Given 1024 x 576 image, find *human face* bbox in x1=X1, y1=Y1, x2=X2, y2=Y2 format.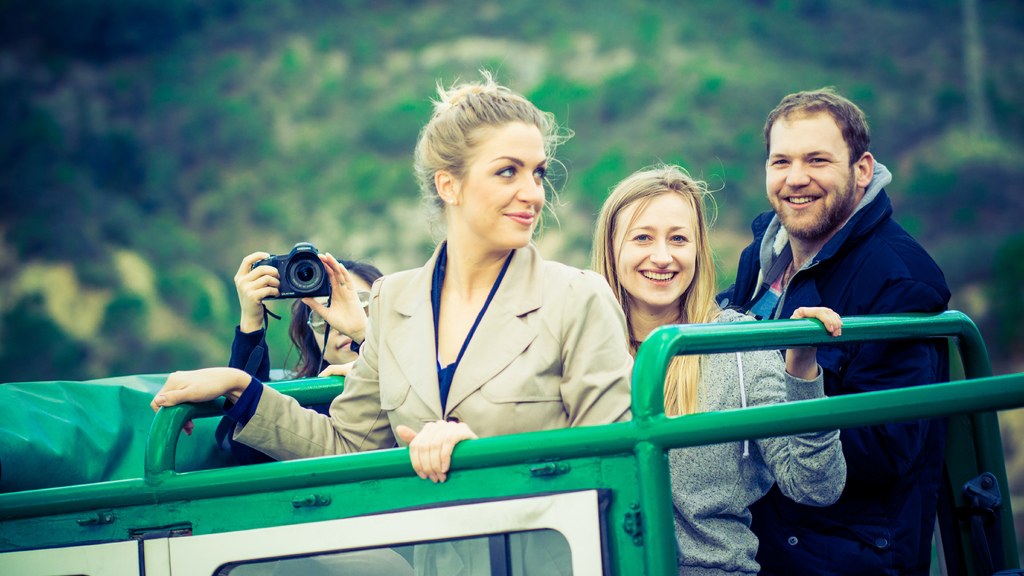
x1=609, y1=191, x2=700, y2=300.
